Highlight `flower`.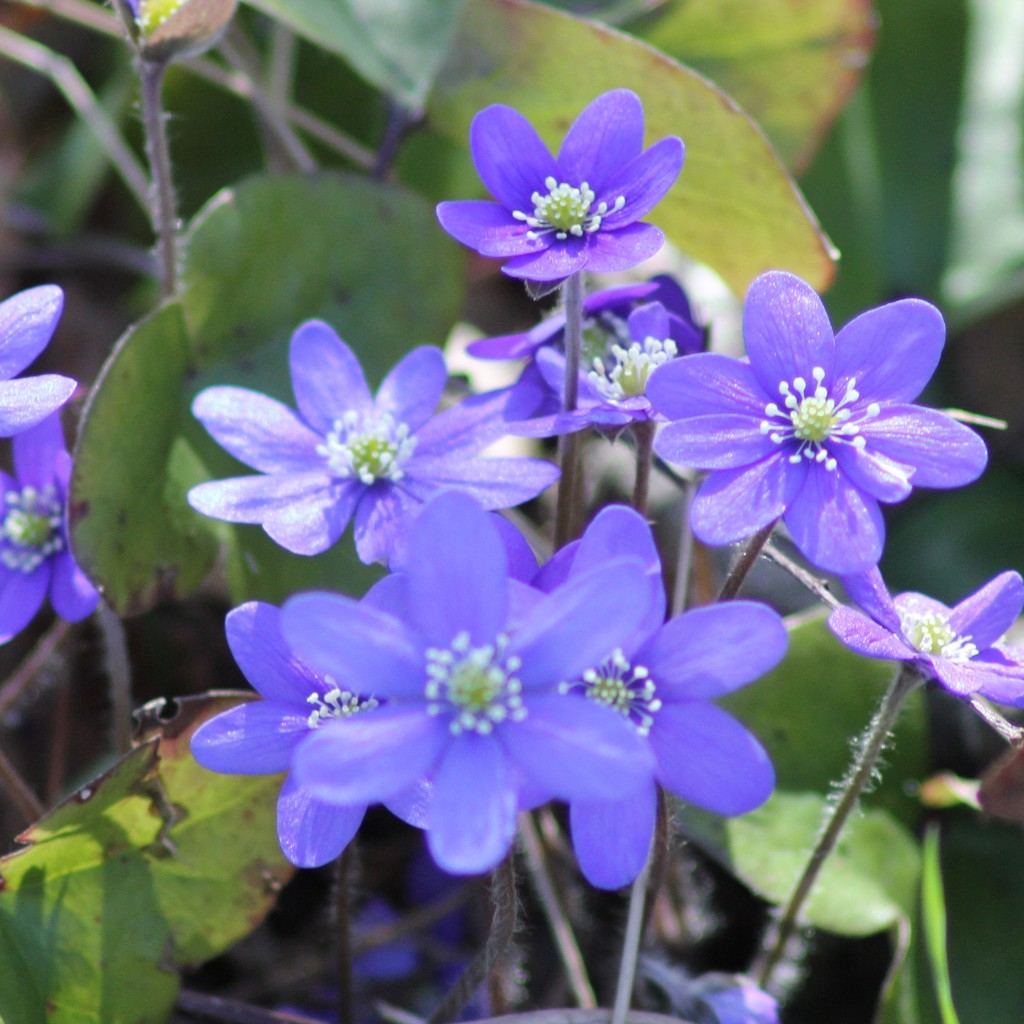
Highlighted region: [left=186, top=310, right=557, bottom=569].
